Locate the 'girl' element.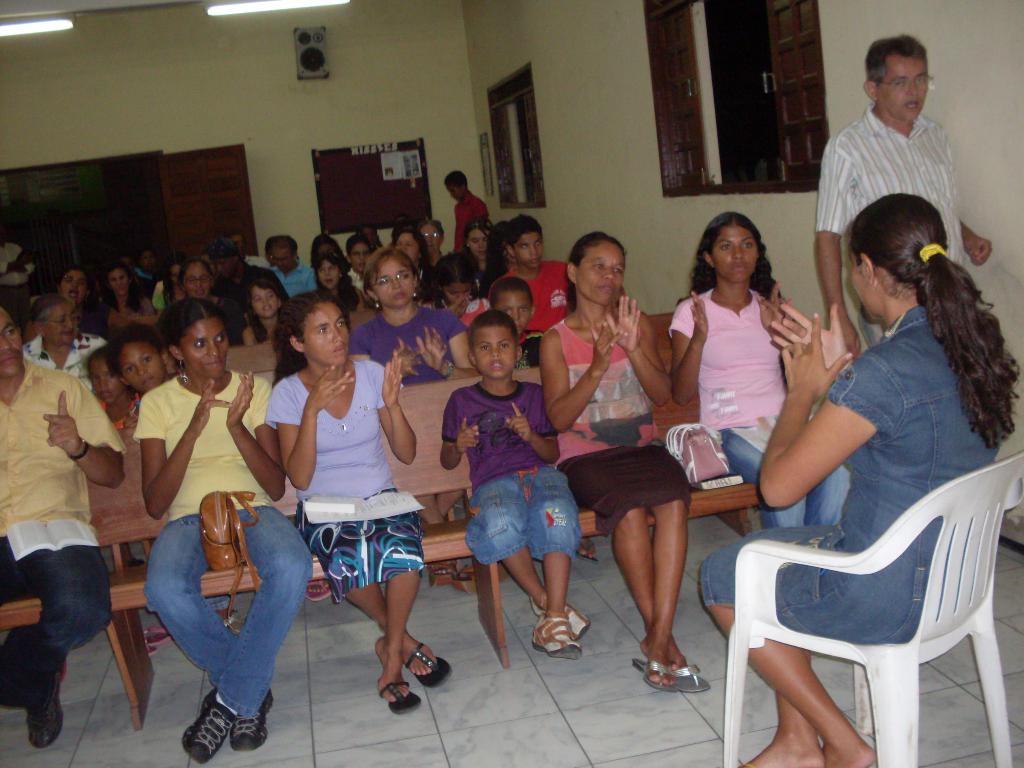
Element bbox: rect(265, 287, 452, 715).
